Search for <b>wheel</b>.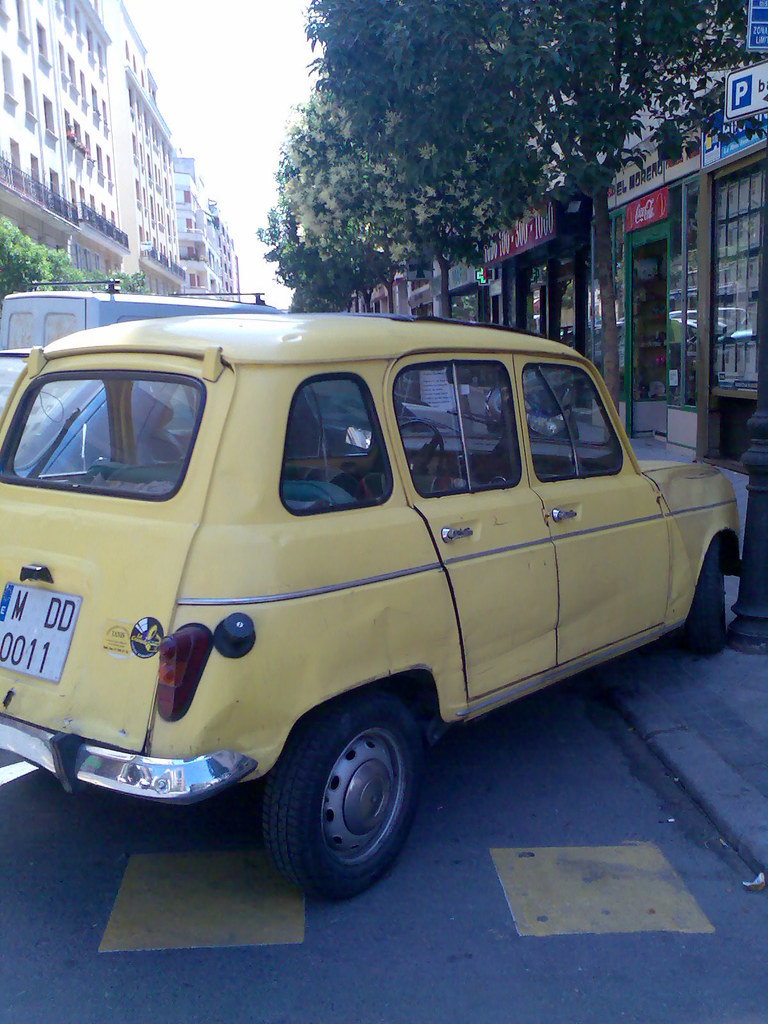
Found at [left=263, top=691, right=422, bottom=903].
